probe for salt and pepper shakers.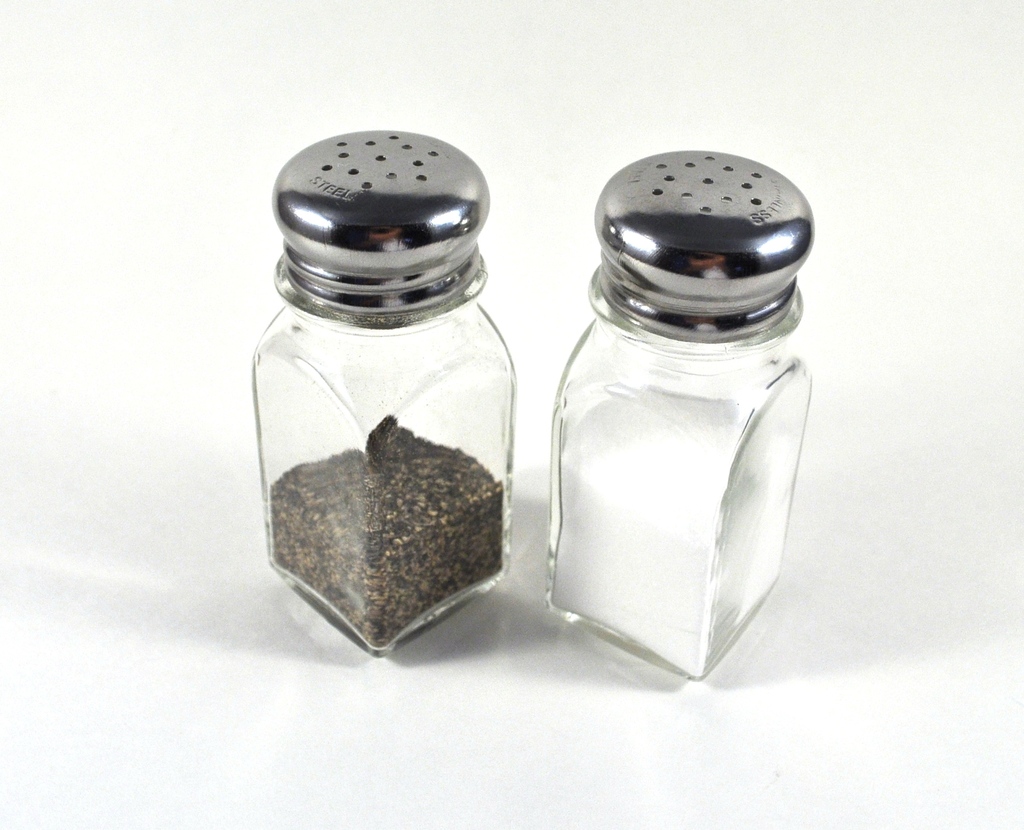
Probe result: <region>255, 126, 513, 663</region>.
